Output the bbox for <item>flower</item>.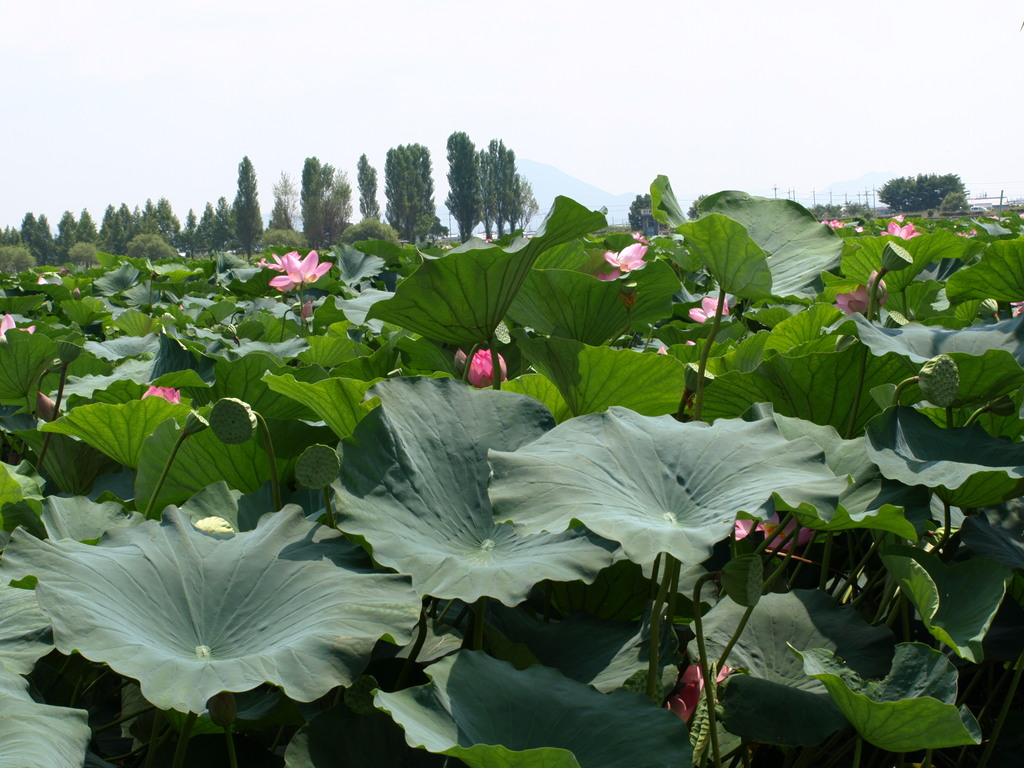
{"left": 605, "top": 243, "right": 650, "bottom": 273}.
